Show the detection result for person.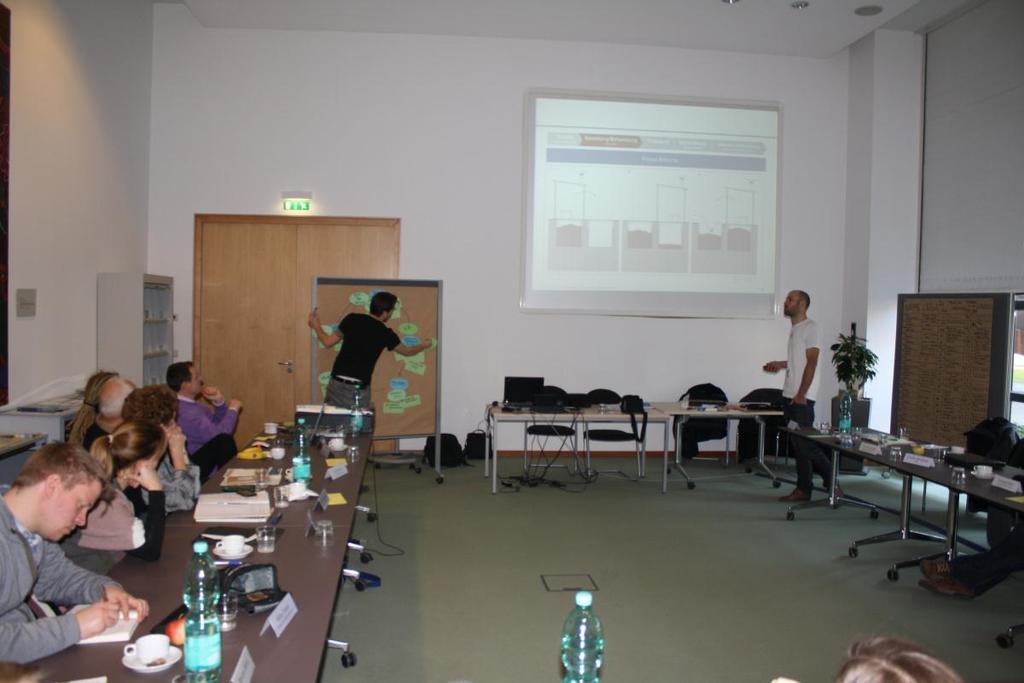
bbox=[56, 421, 165, 573].
